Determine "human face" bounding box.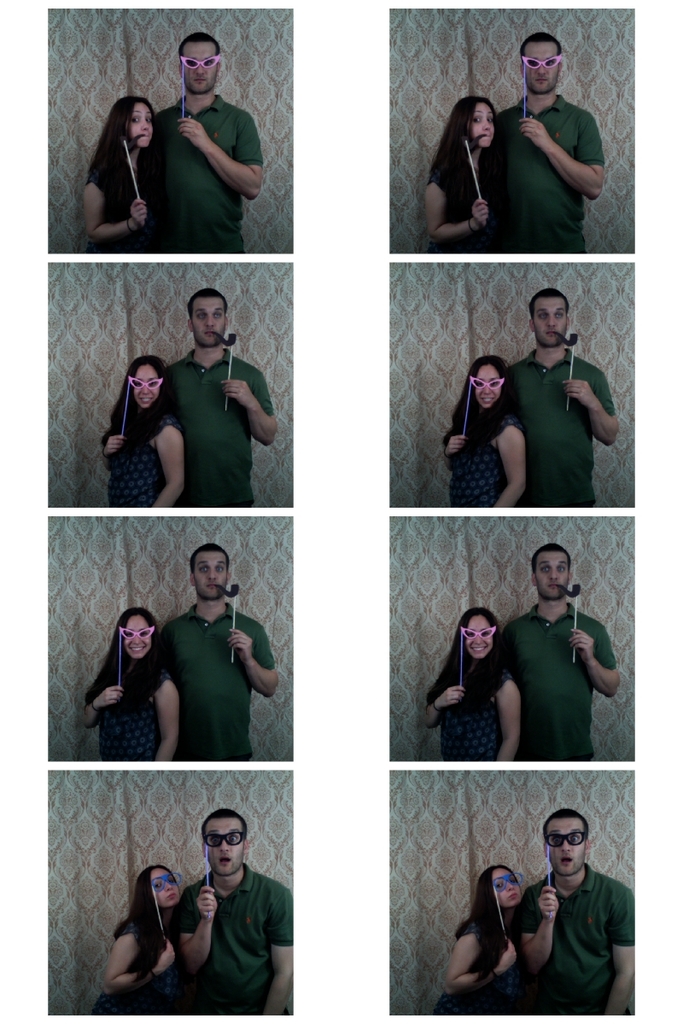
Determined: 472:103:497:147.
